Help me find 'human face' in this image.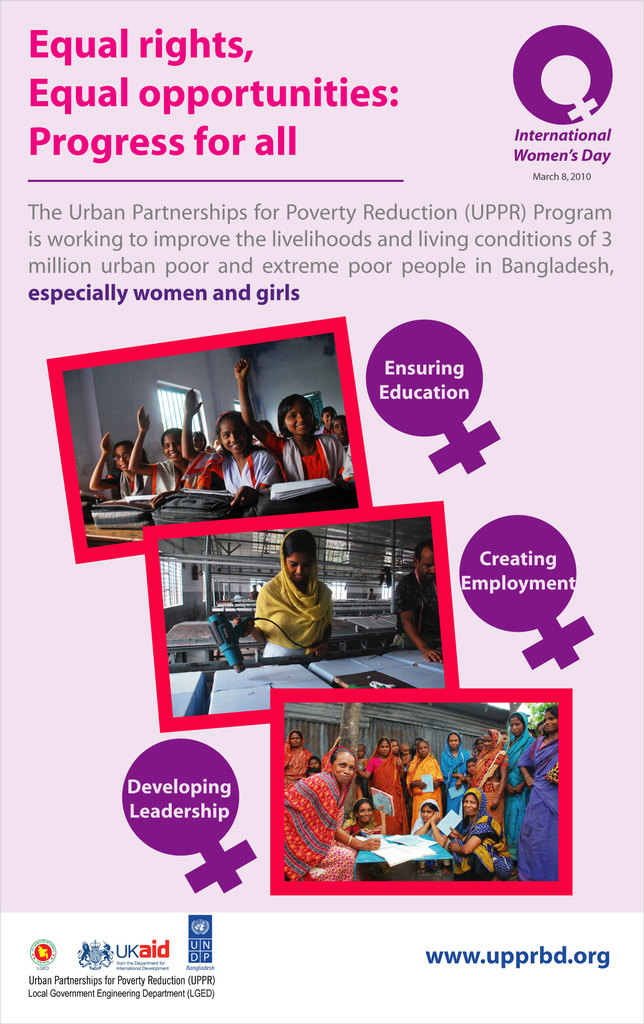
Found it: (284,403,310,433).
